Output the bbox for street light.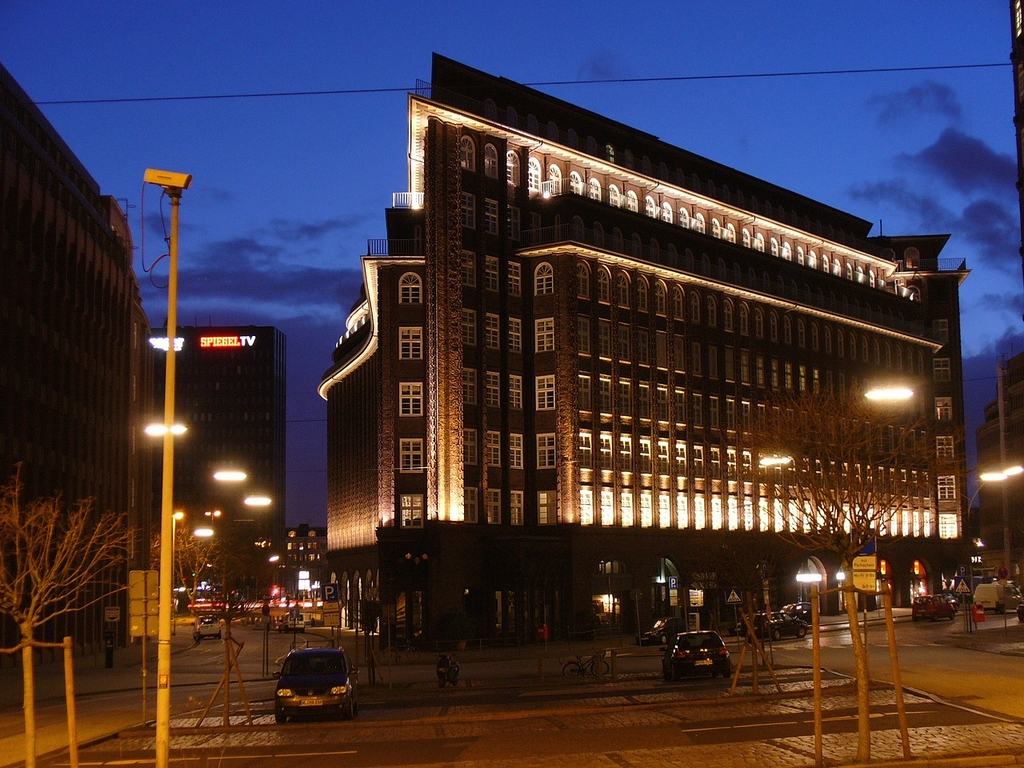
box(168, 510, 186, 638).
